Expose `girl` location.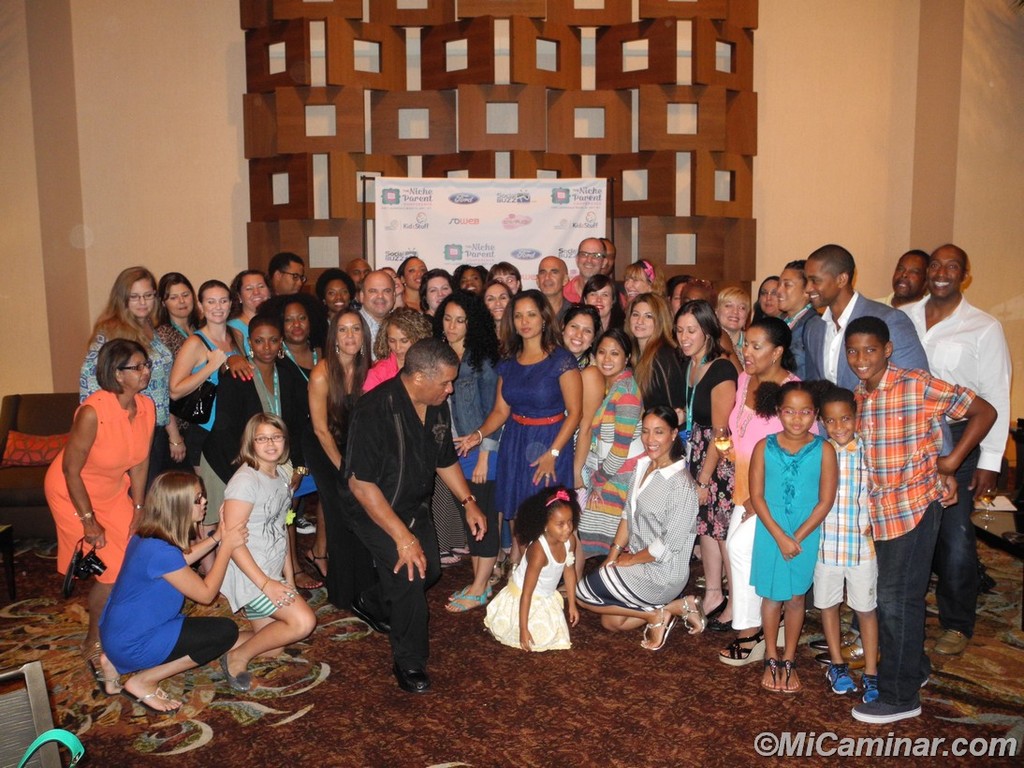
Exposed at [left=214, top=412, right=324, bottom=699].
